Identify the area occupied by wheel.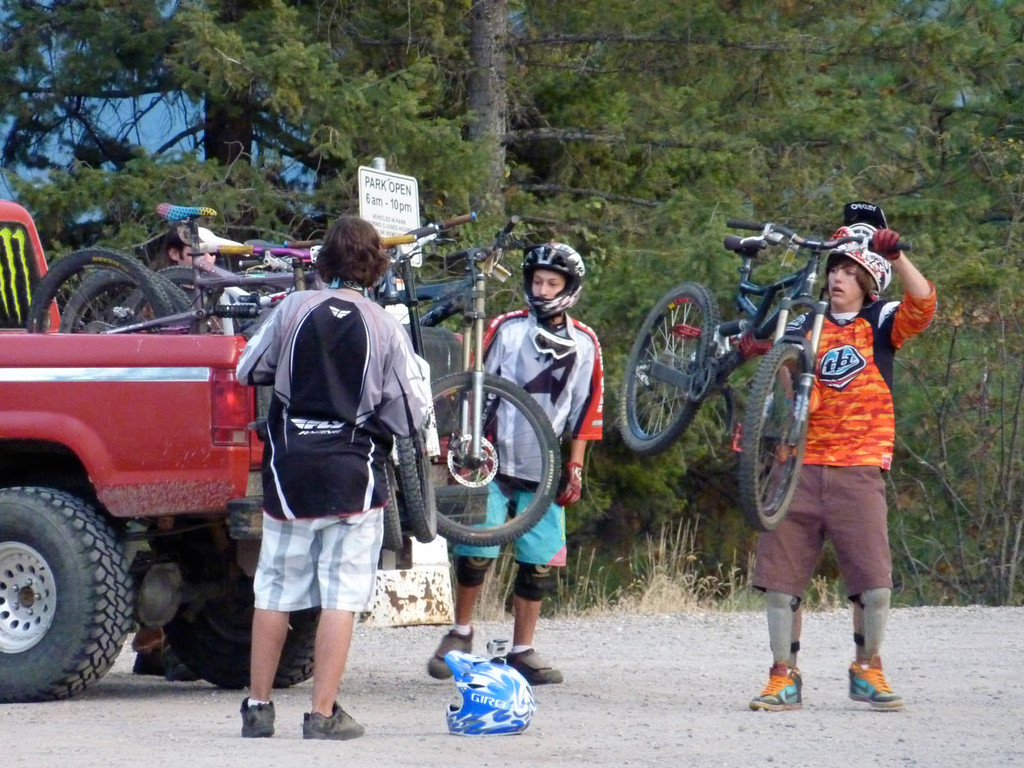
Area: [x1=60, y1=266, x2=191, y2=327].
